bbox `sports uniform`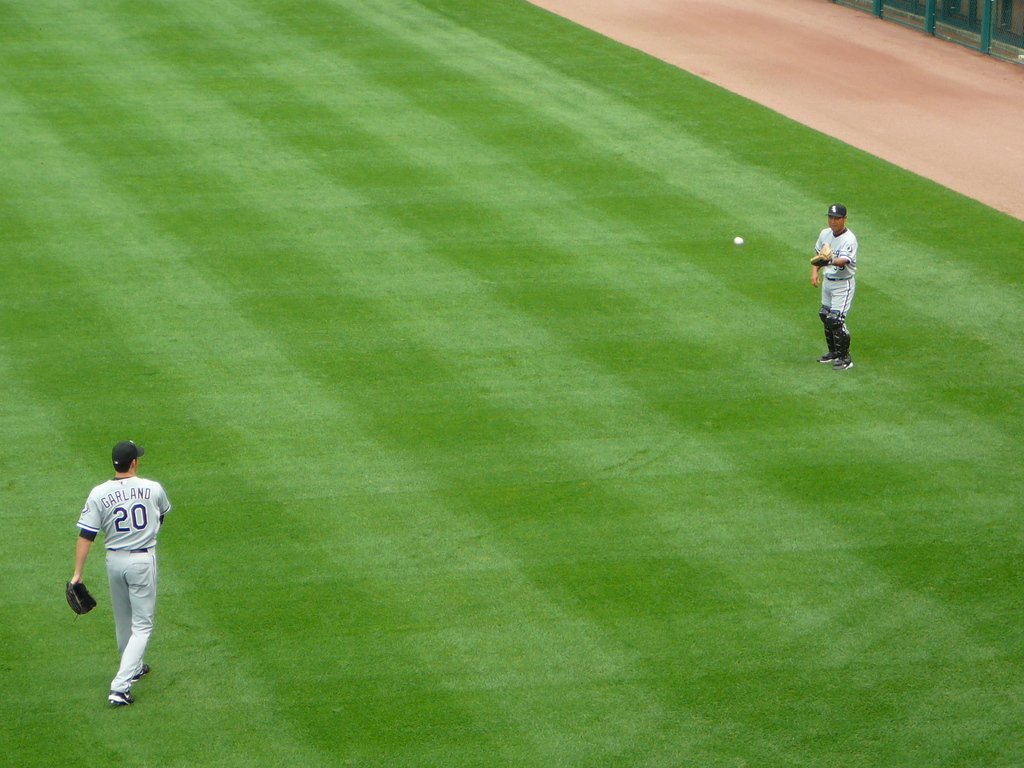
x1=808 y1=204 x2=856 y2=367
